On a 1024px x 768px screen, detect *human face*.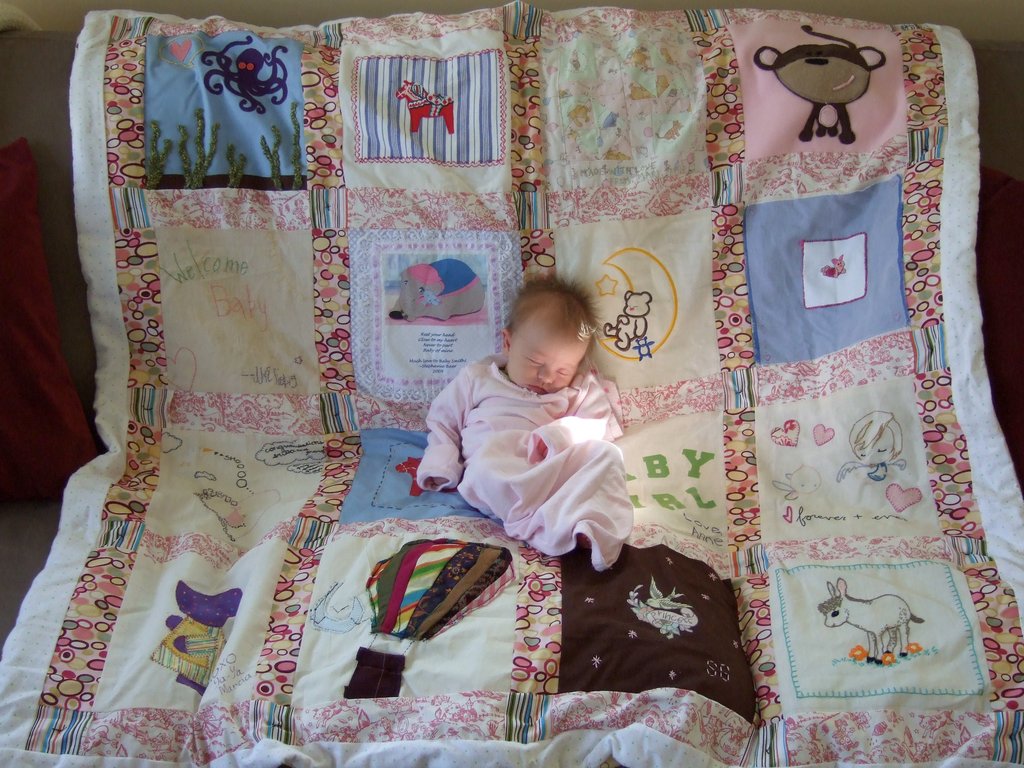
500:315:582:397.
